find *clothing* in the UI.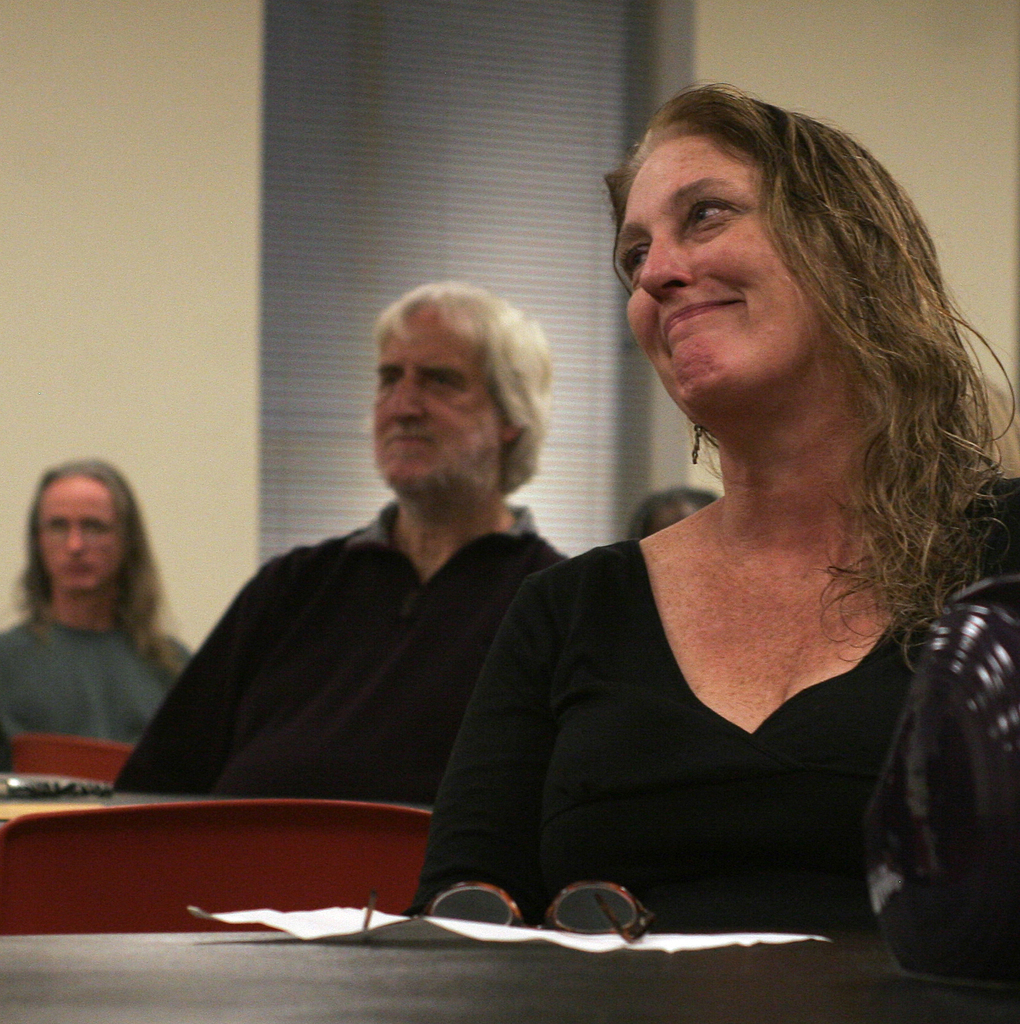
UI element at <box>90,493,585,813</box>.
